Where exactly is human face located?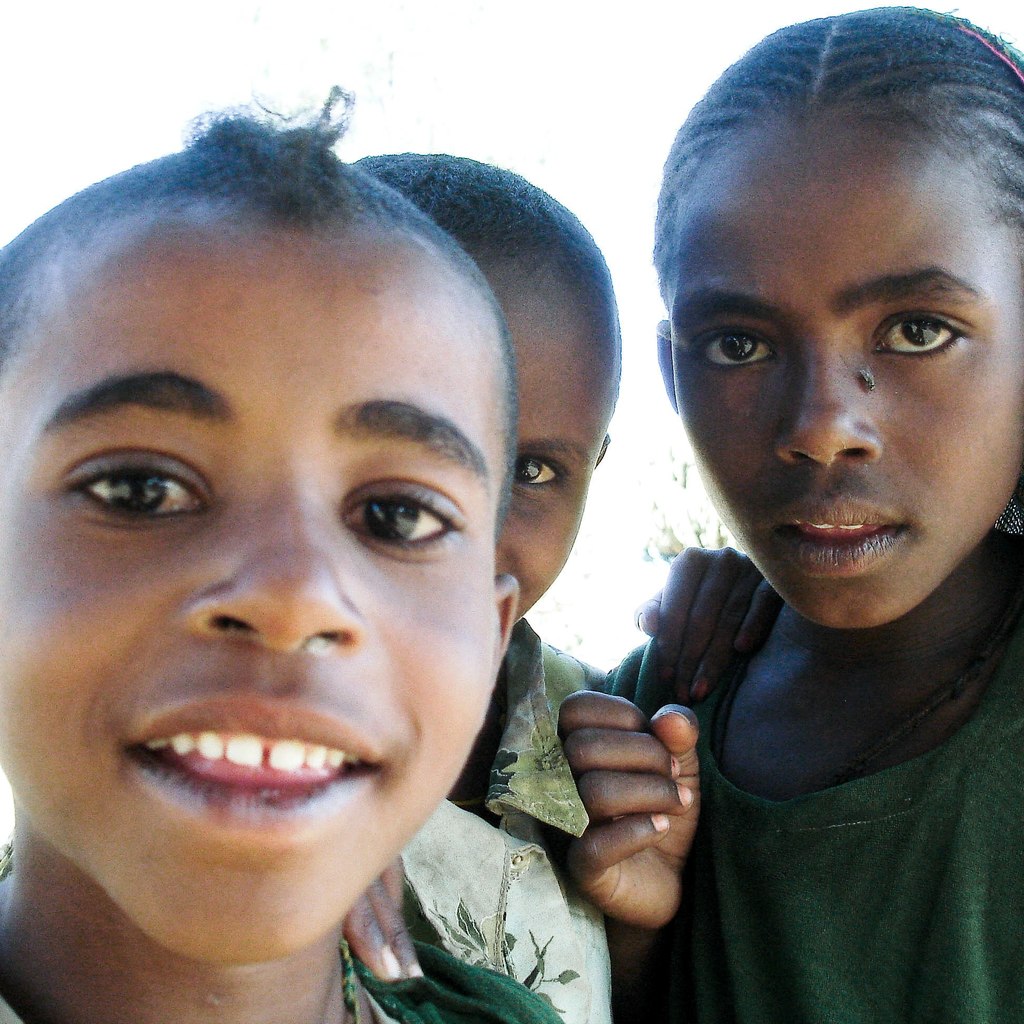
Its bounding box is 0:218:495:961.
